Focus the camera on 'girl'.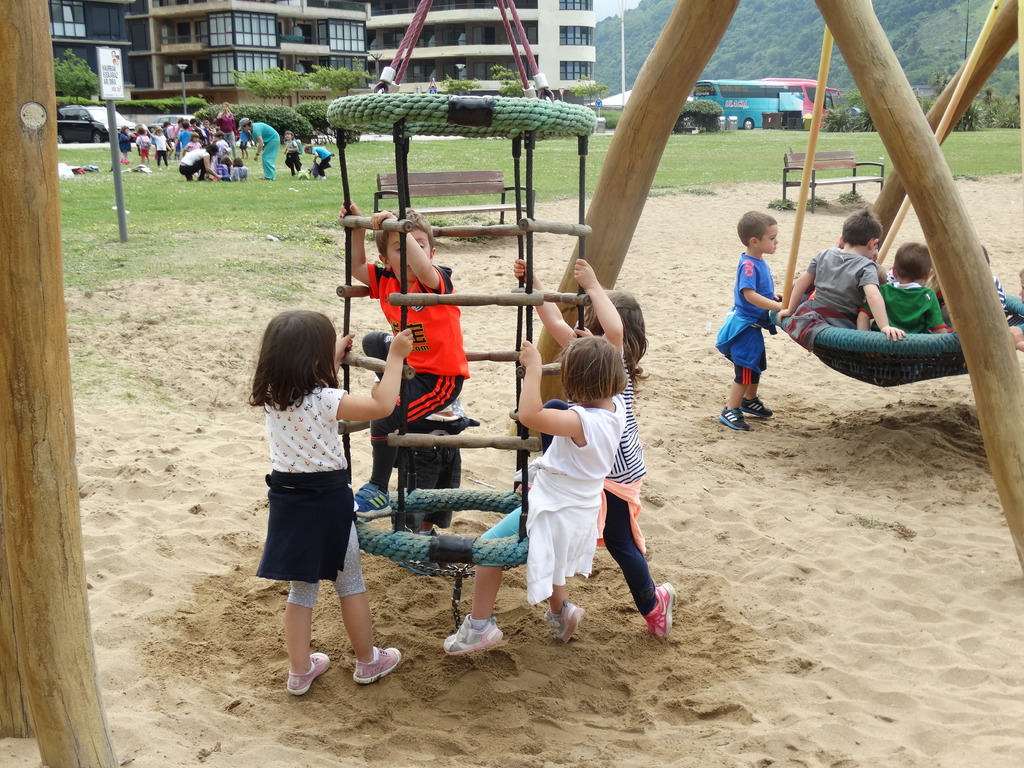
Focus region: <box>145,125,173,168</box>.
